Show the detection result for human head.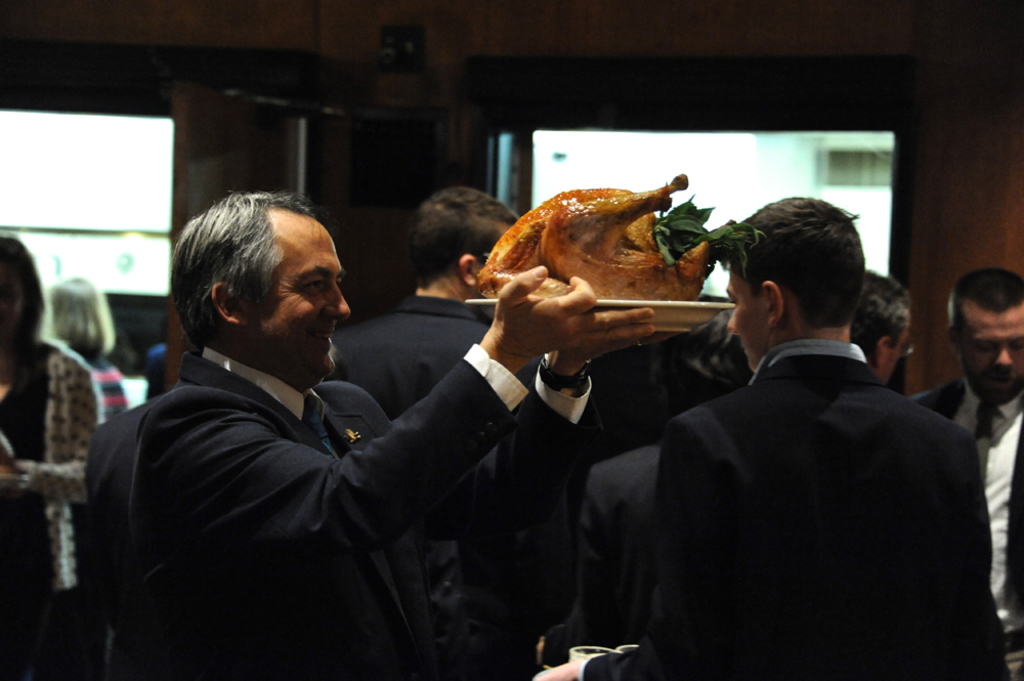
409:184:515:296.
